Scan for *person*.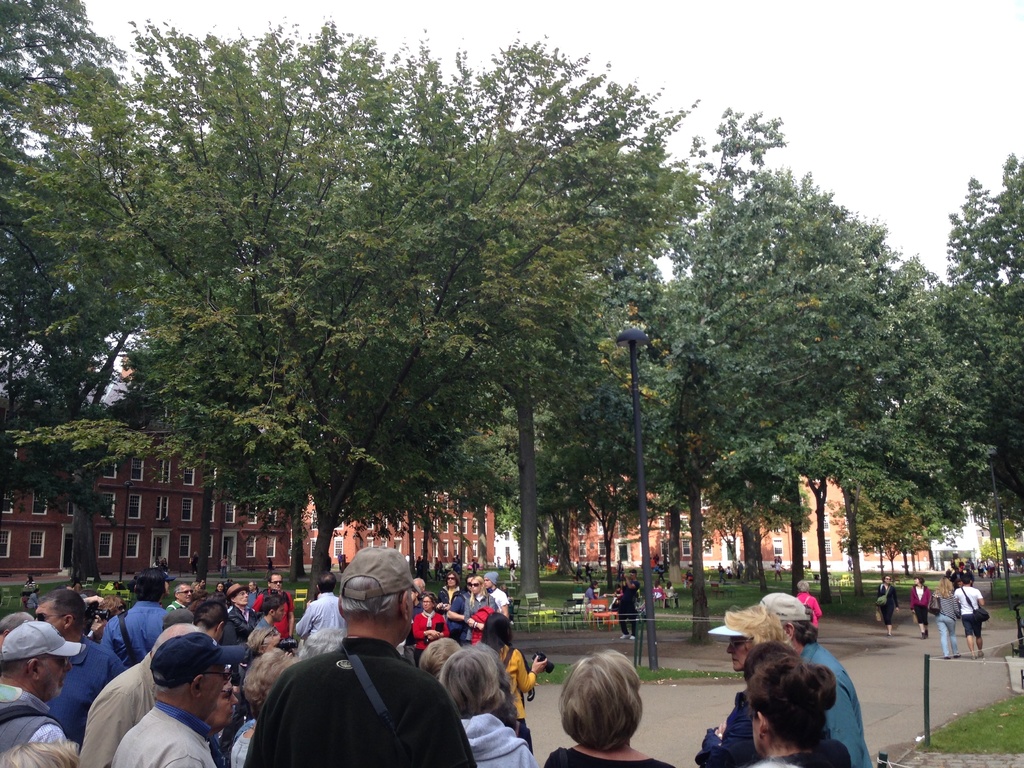
Scan result: (870, 570, 900, 643).
